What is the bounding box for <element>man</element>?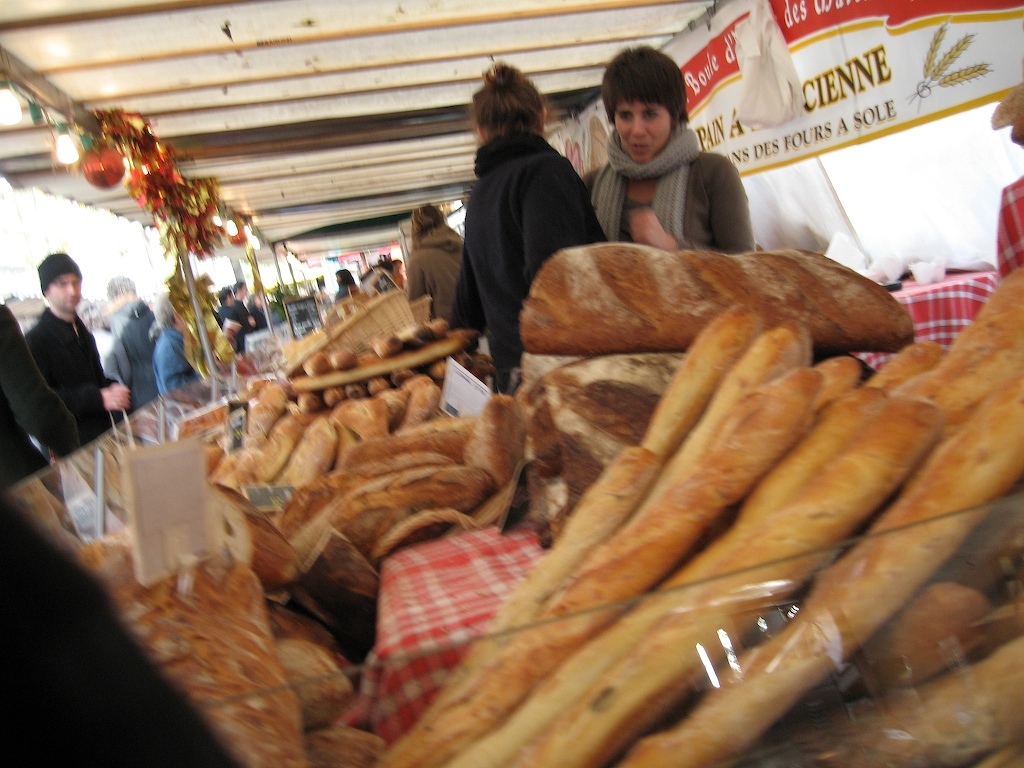
x1=105, y1=276, x2=161, y2=417.
